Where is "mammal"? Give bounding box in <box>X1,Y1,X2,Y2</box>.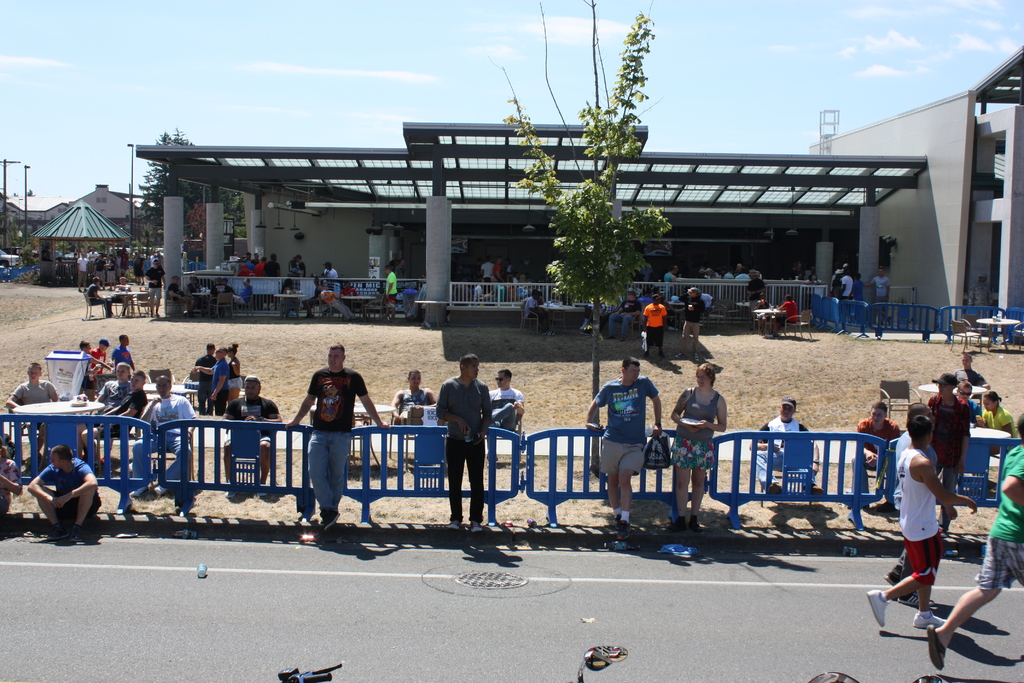
<box>584,357,662,539</box>.
